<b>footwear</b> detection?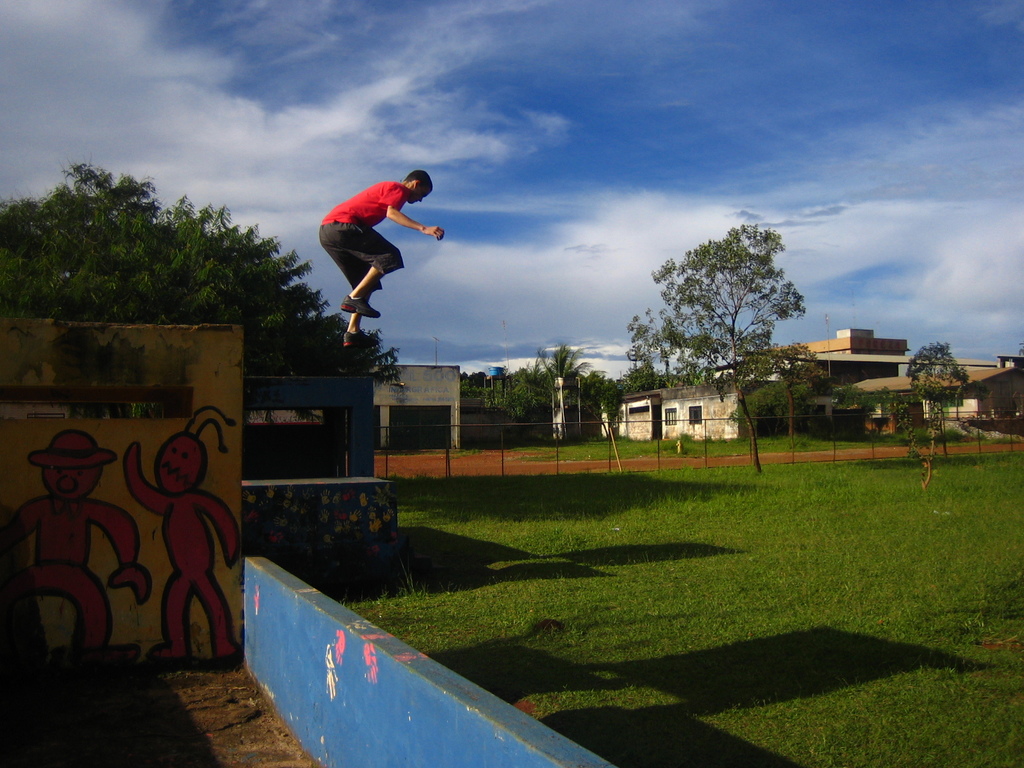
(left=341, top=292, right=381, bottom=319)
